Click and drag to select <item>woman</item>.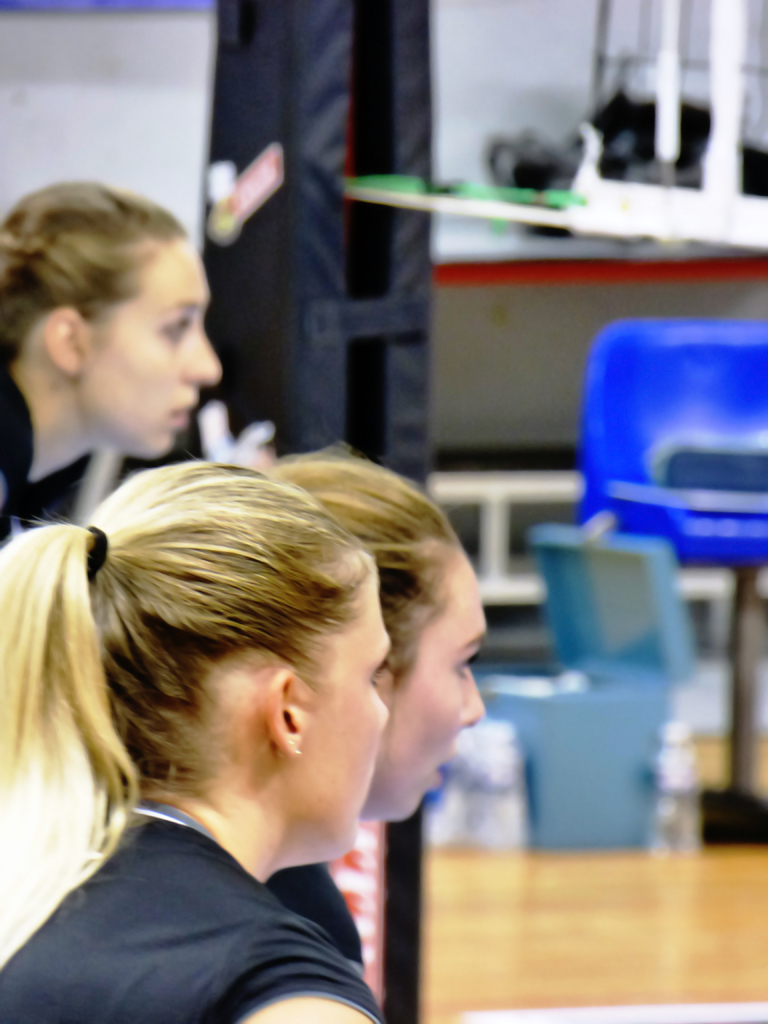
Selection: left=0, top=165, right=271, bottom=534.
